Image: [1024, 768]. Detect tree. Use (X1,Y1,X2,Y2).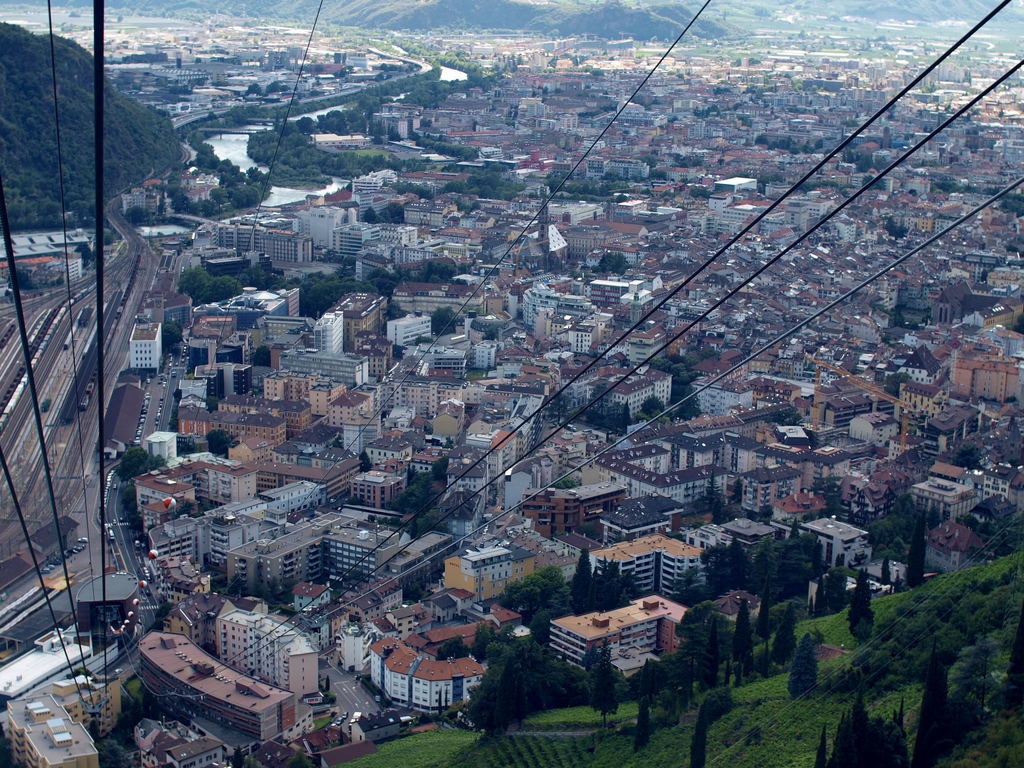
(586,645,622,723).
